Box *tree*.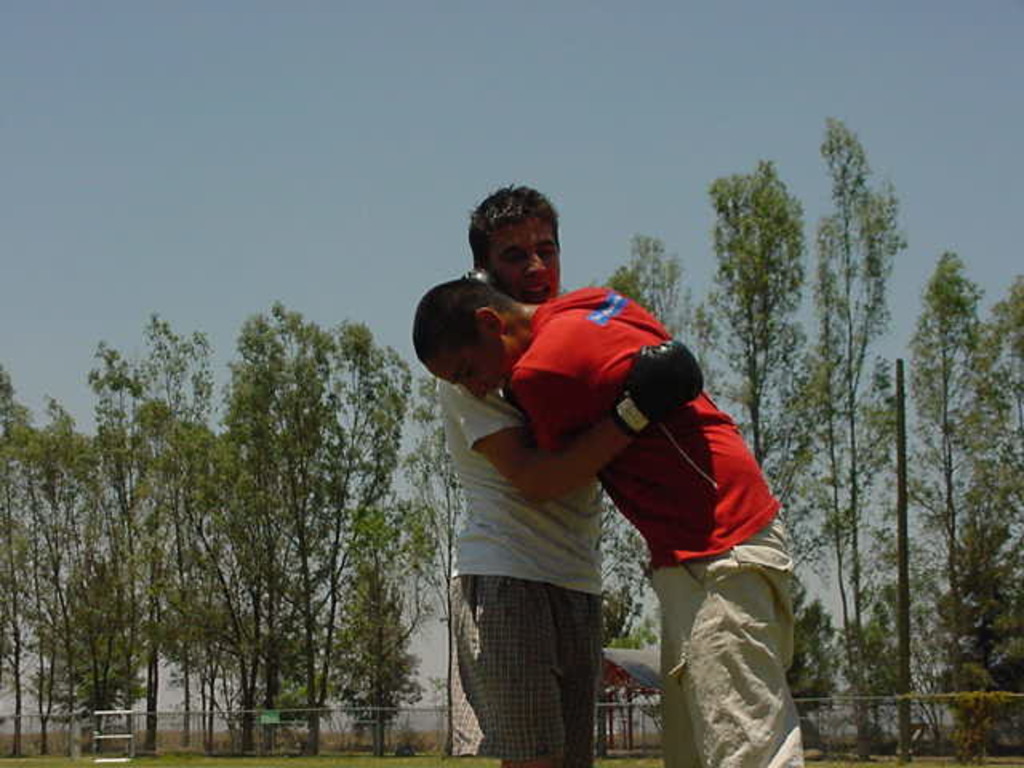
(x1=590, y1=107, x2=978, y2=766).
